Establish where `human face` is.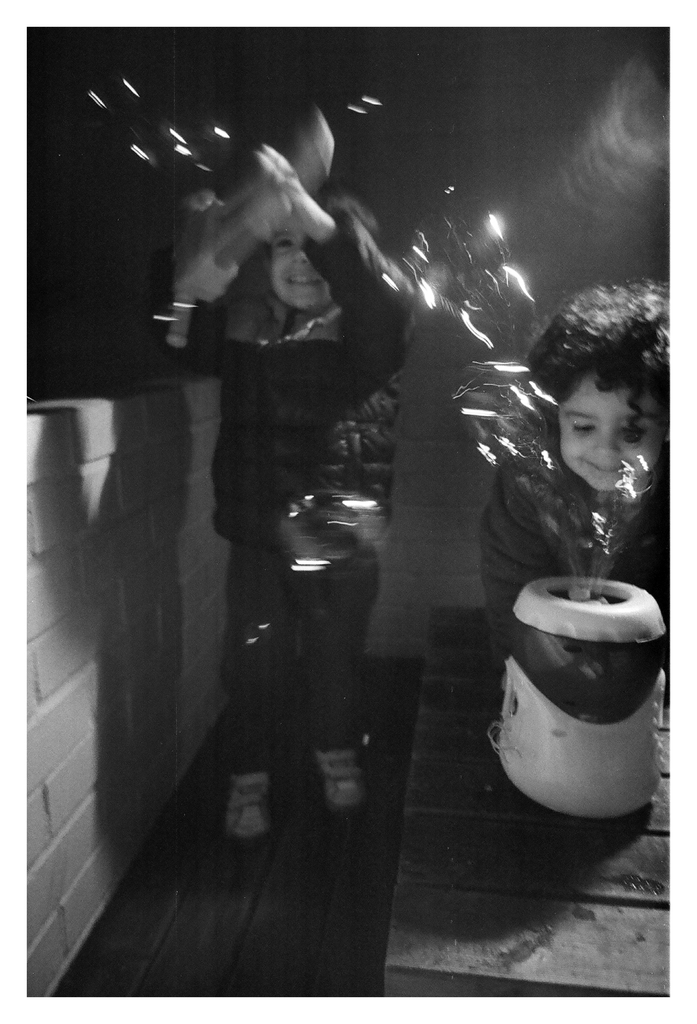
Established at [271, 211, 340, 314].
